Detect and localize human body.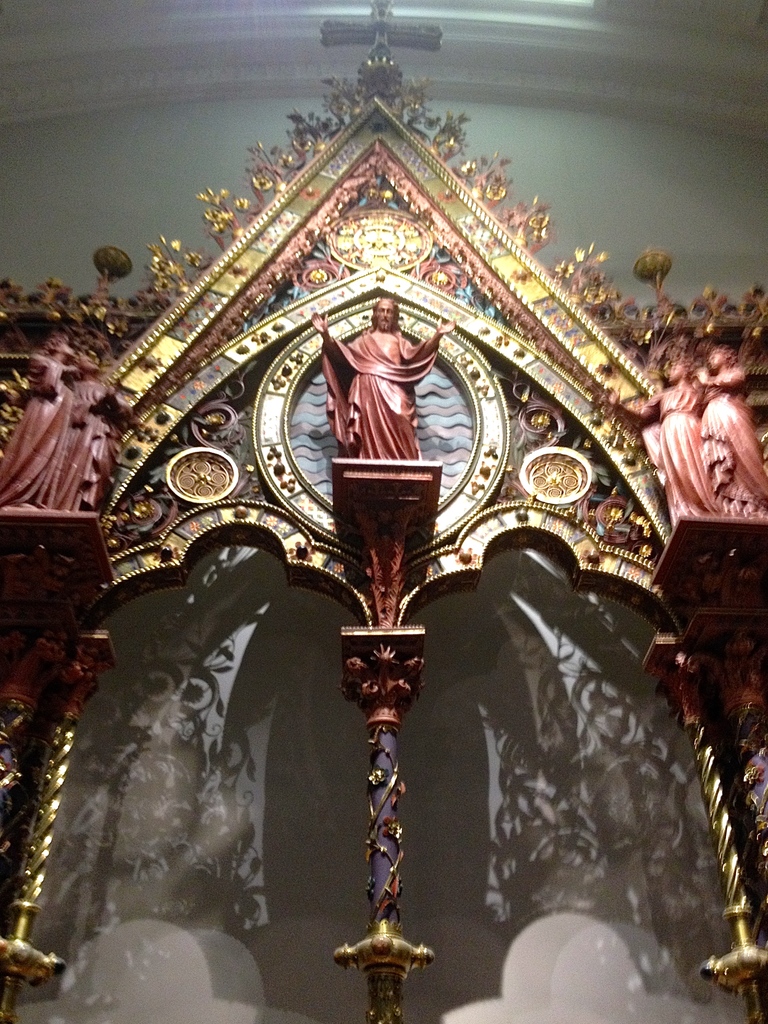
Localized at [x1=0, y1=357, x2=56, y2=497].
